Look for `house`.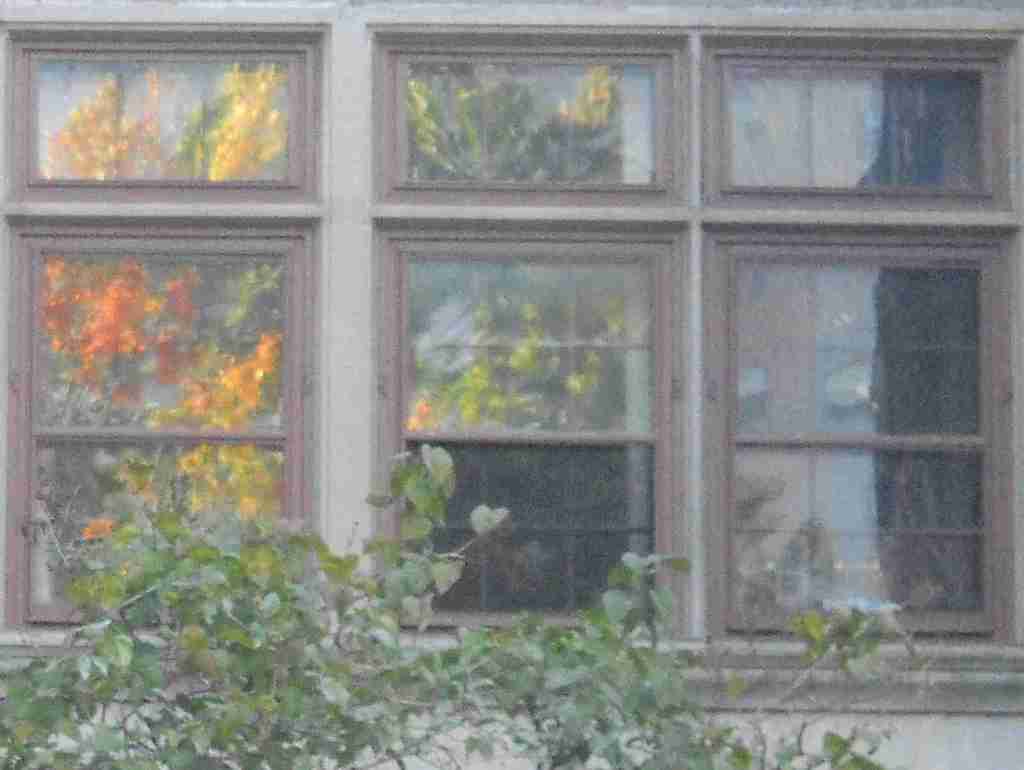
Found: [0,0,1023,769].
